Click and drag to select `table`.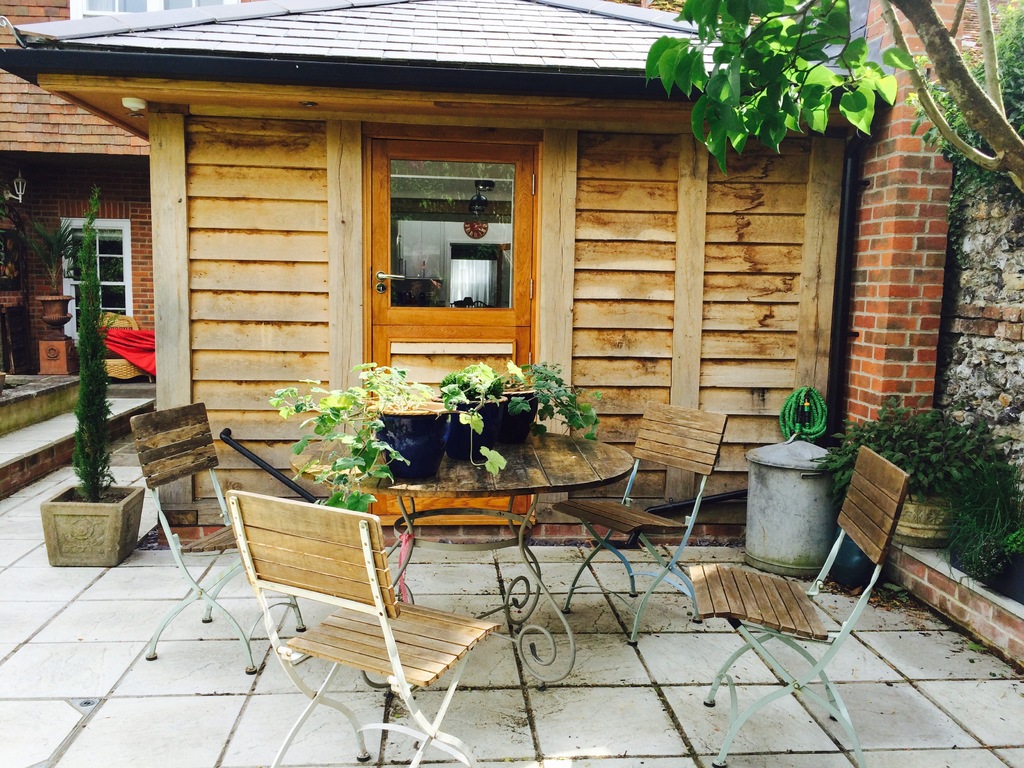
Selection: locate(192, 438, 620, 687).
